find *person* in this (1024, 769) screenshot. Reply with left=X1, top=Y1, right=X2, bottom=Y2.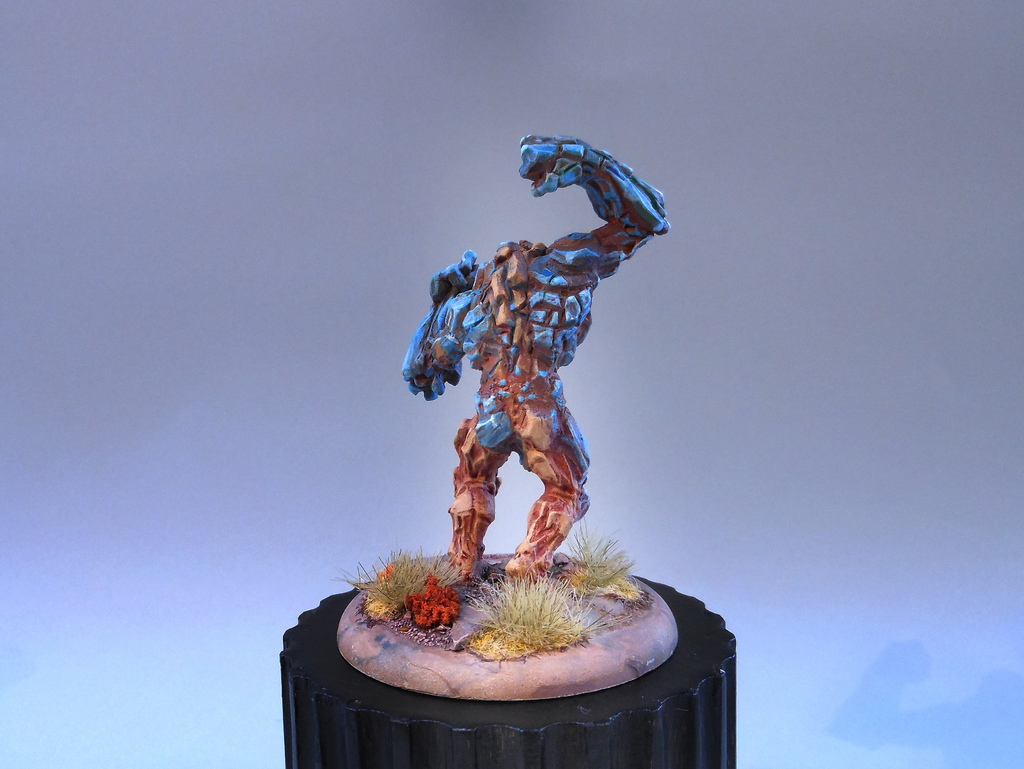
left=399, top=140, right=649, bottom=642.
